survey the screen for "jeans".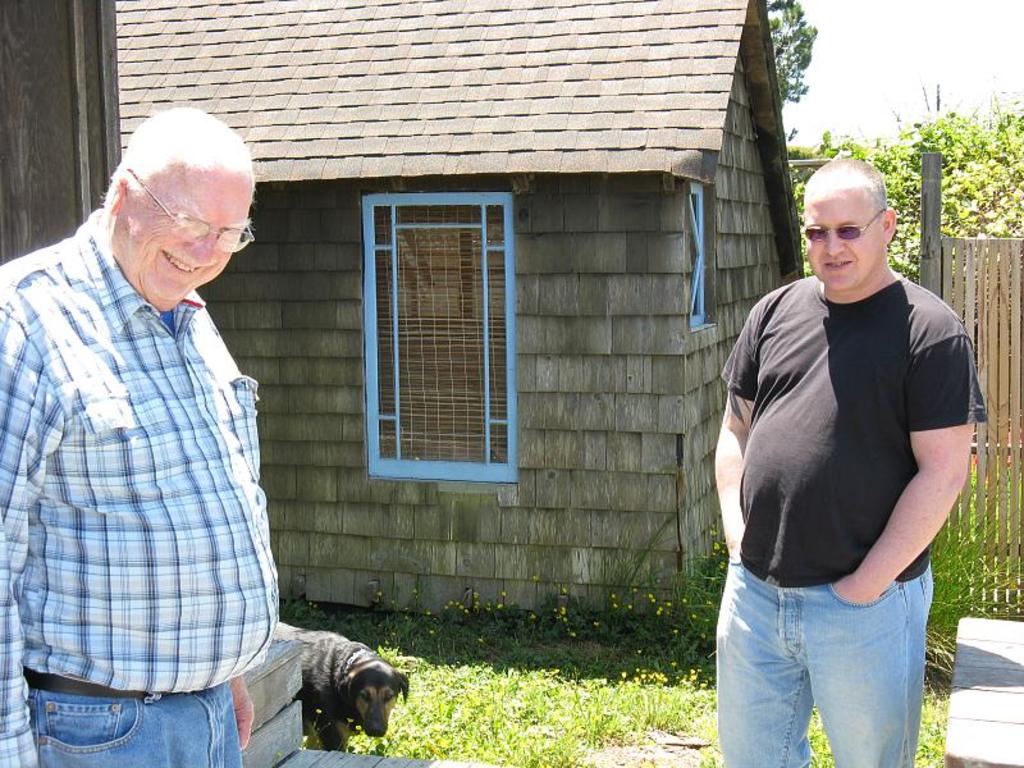
Survey found: l=718, t=562, r=936, b=767.
